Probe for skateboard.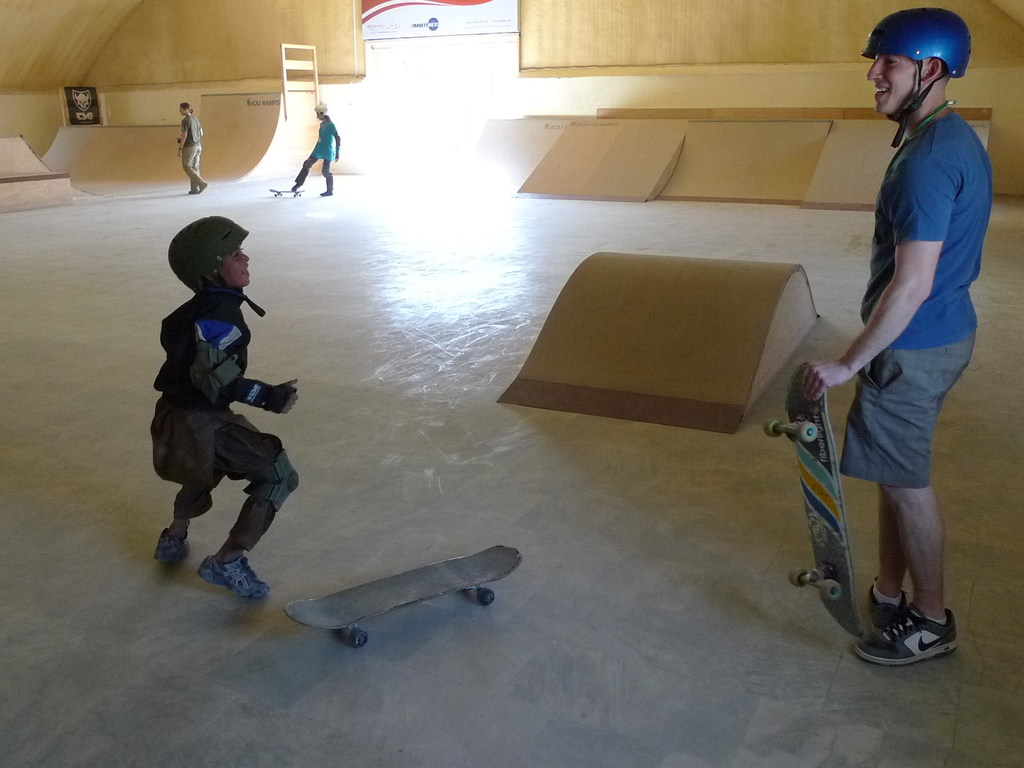
Probe result: {"left": 765, "top": 360, "right": 867, "bottom": 641}.
